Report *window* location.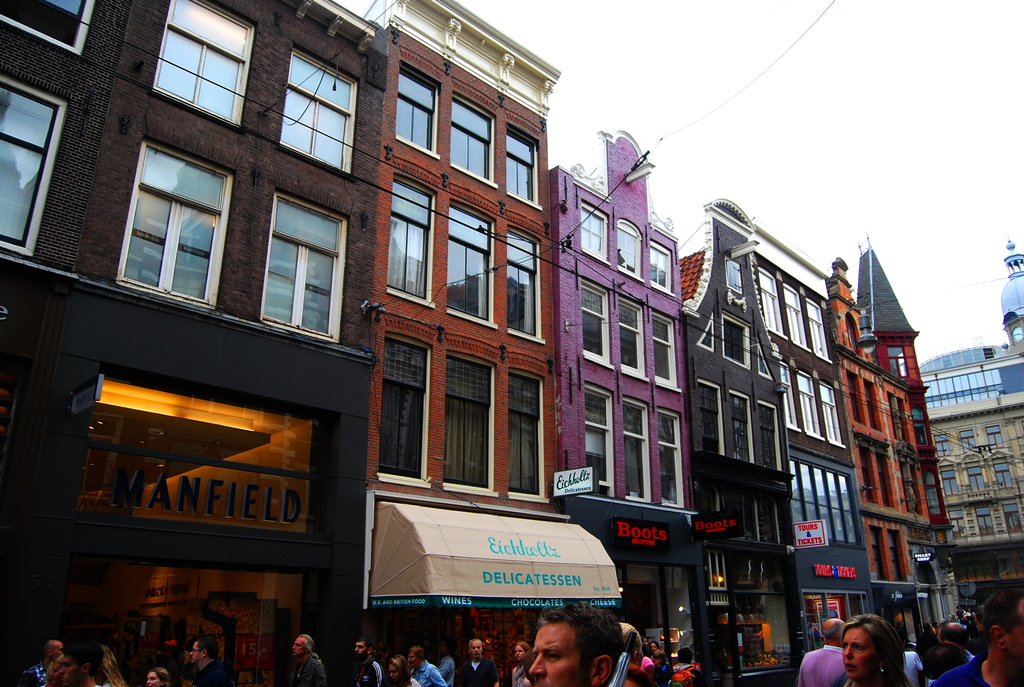
Report: select_region(446, 88, 495, 177).
